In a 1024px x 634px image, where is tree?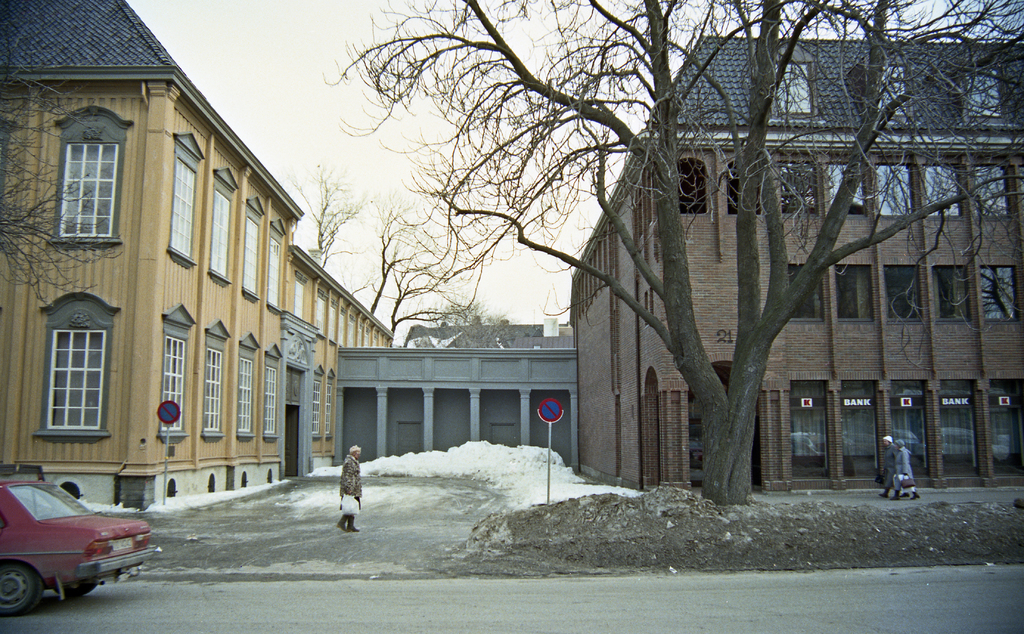
(404,0,1010,527).
